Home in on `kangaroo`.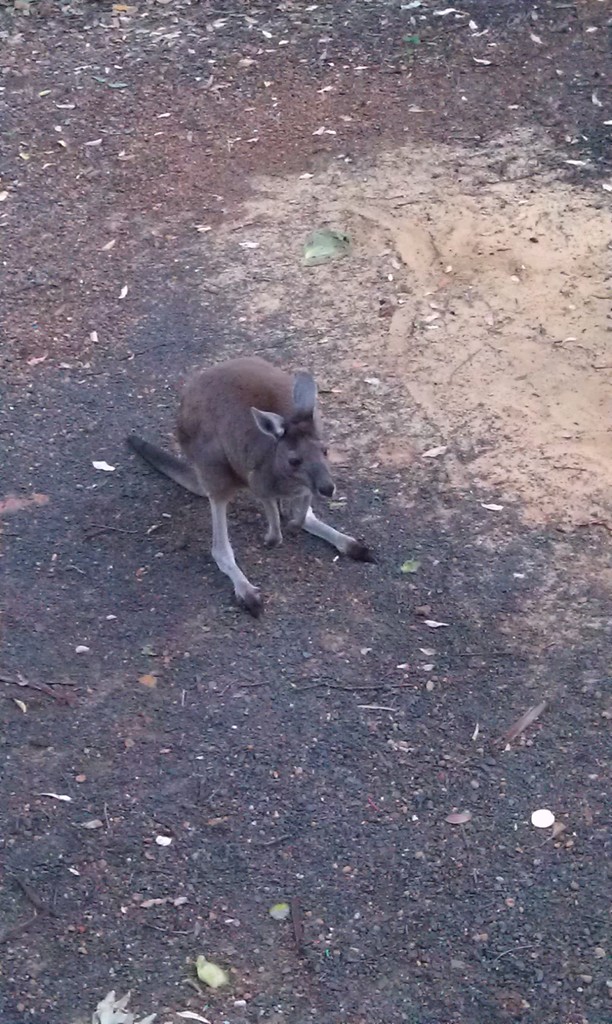
Homed in at crop(124, 346, 373, 623).
